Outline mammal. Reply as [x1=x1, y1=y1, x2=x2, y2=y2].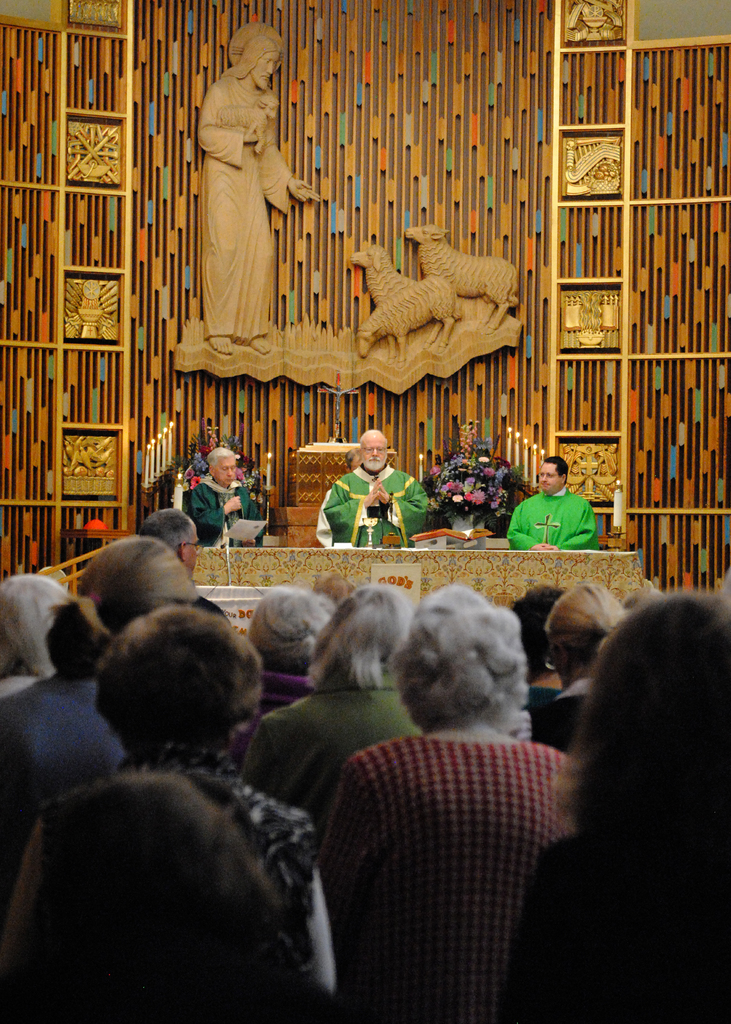
[x1=245, y1=579, x2=341, y2=710].
